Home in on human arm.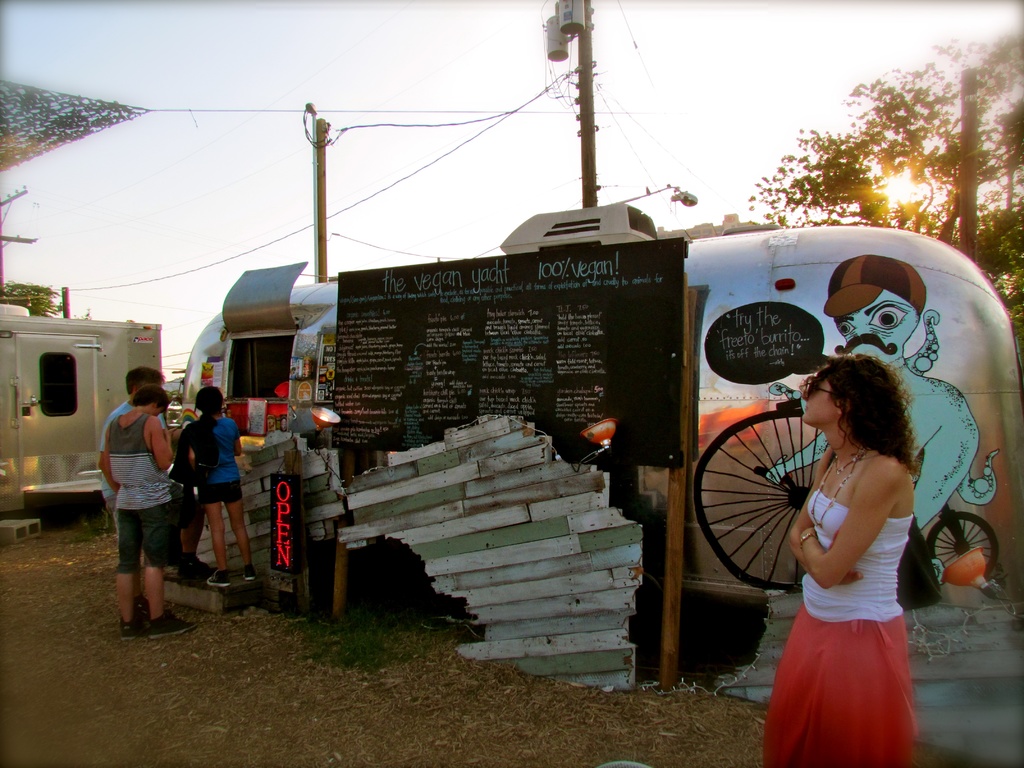
Homed in at bbox=(100, 449, 120, 498).
